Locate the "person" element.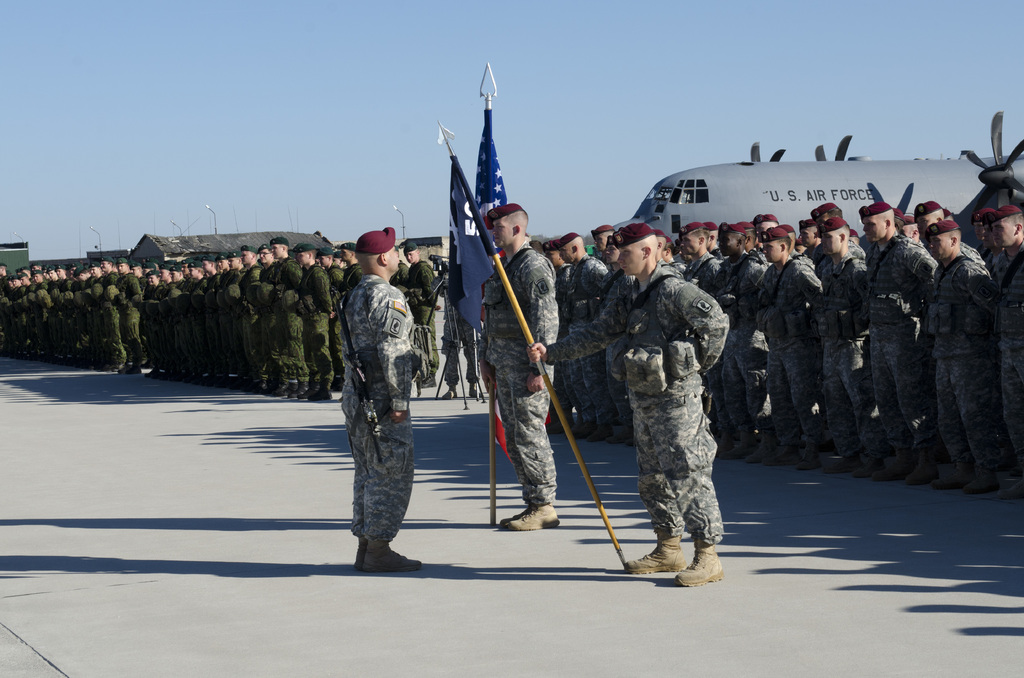
Element bbox: [439, 259, 489, 407].
